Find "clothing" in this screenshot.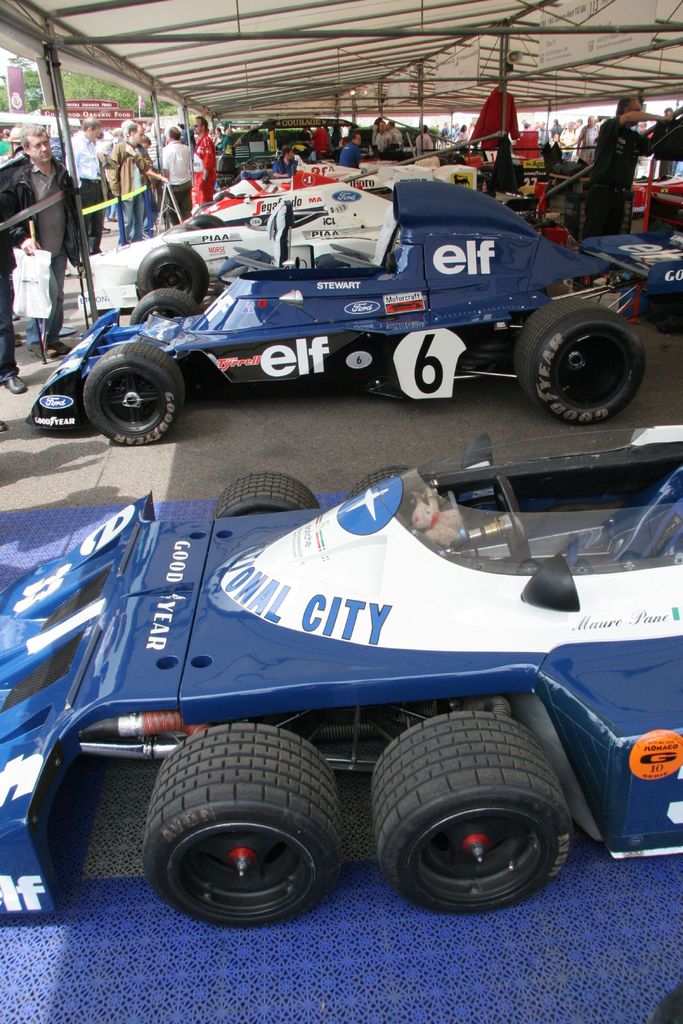
The bounding box for "clothing" is bbox=(163, 138, 200, 225).
